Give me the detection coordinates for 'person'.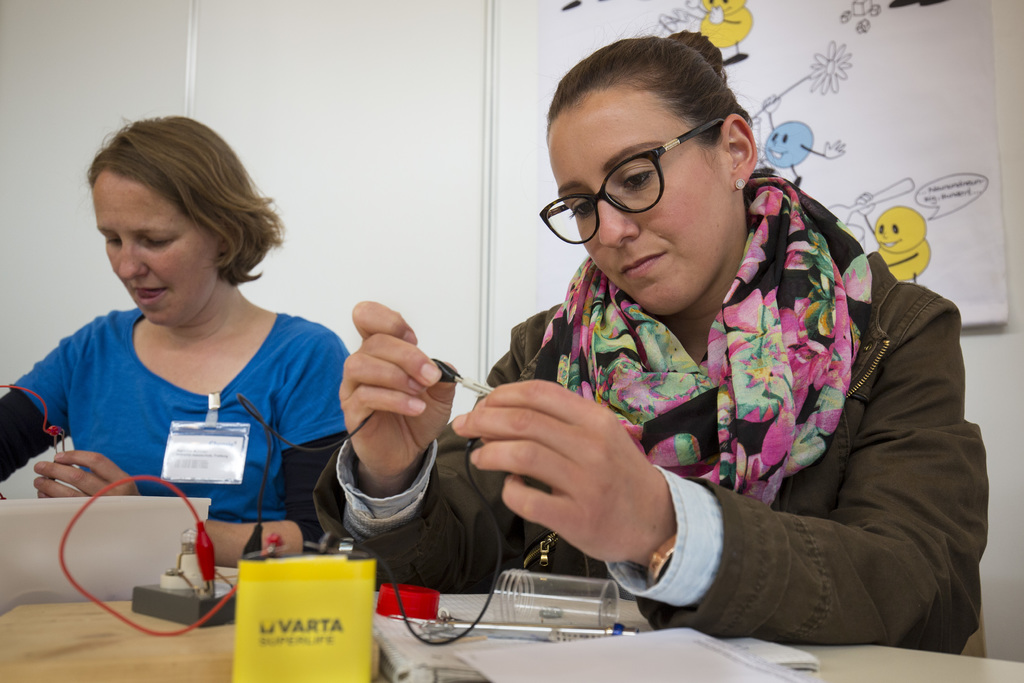
0:113:342:565.
